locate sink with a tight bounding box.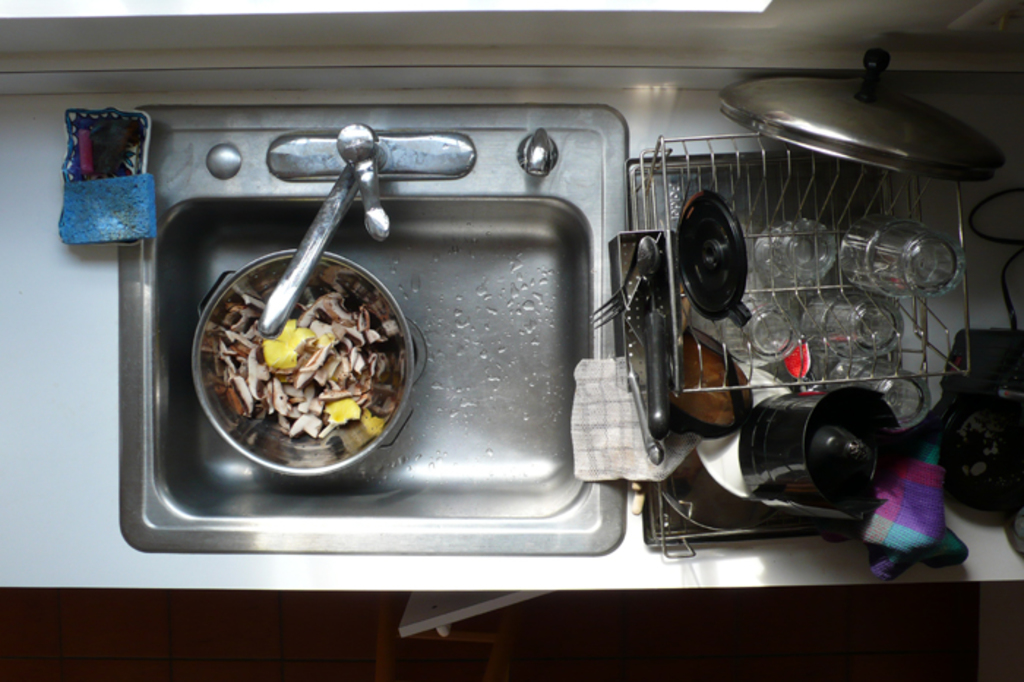
rect(111, 107, 636, 559).
